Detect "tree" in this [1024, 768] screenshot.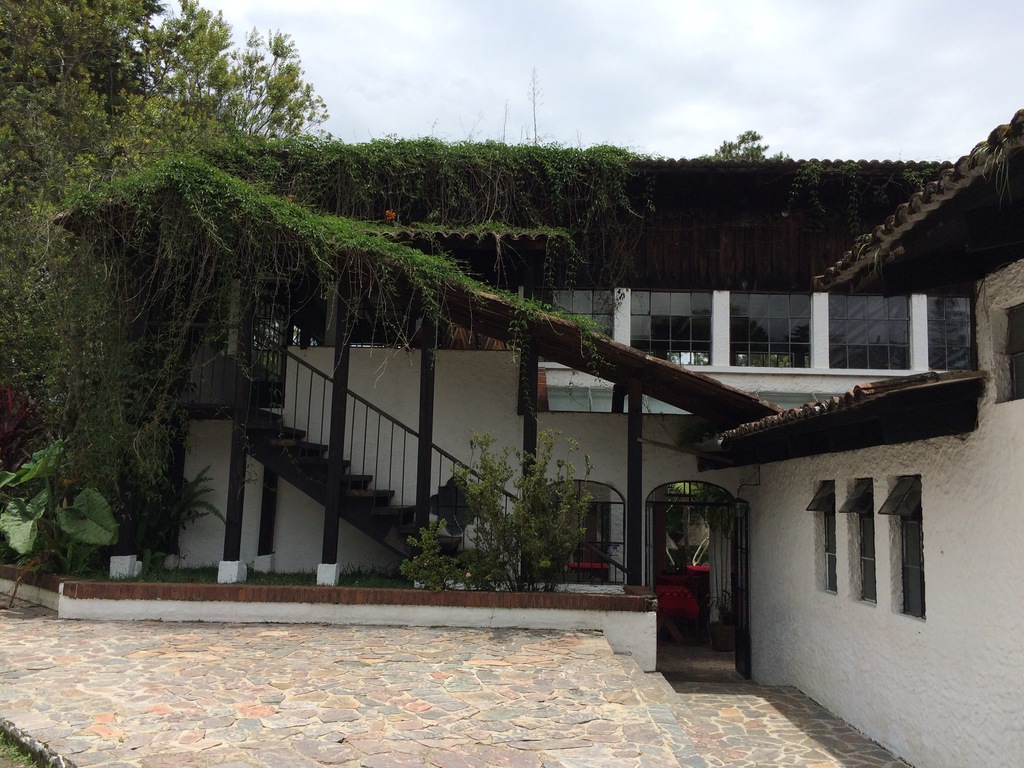
Detection: bbox=(391, 420, 597, 591).
